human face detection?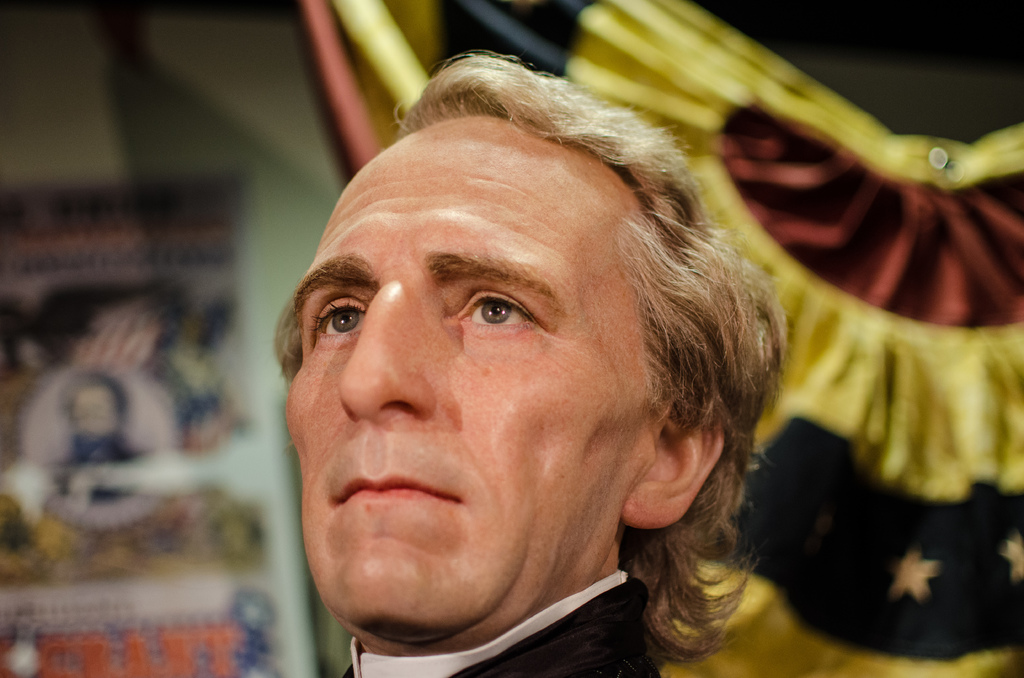
rect(283, 119, 619, 629)
